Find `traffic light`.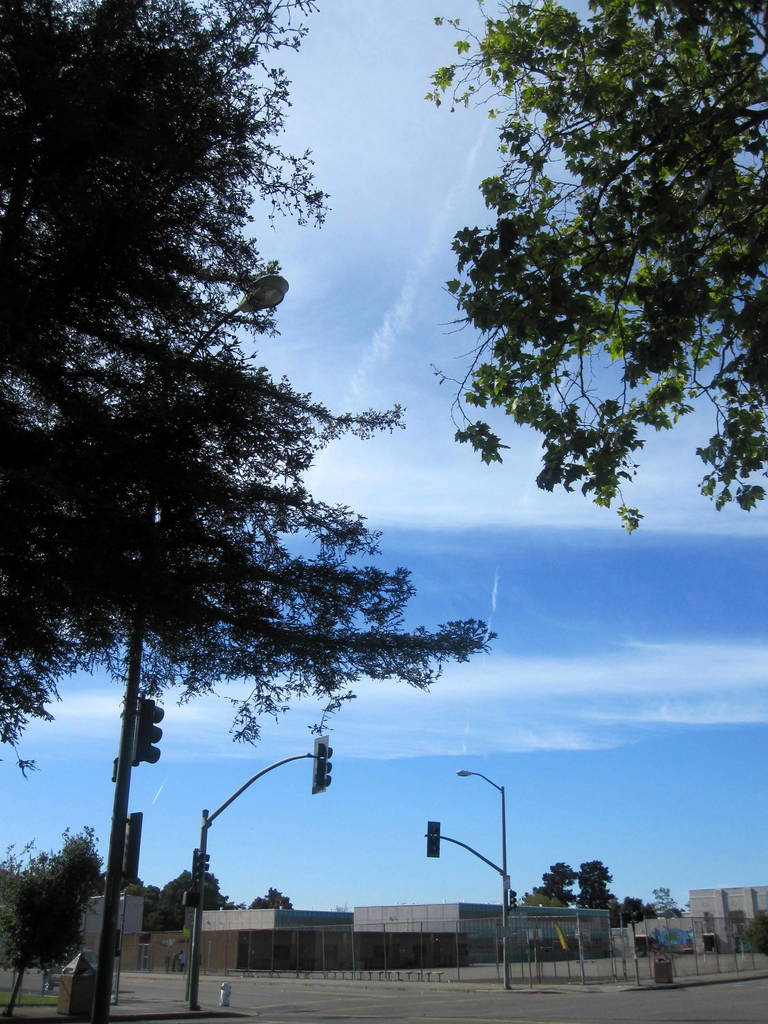
(129, 694, 165, 771).
